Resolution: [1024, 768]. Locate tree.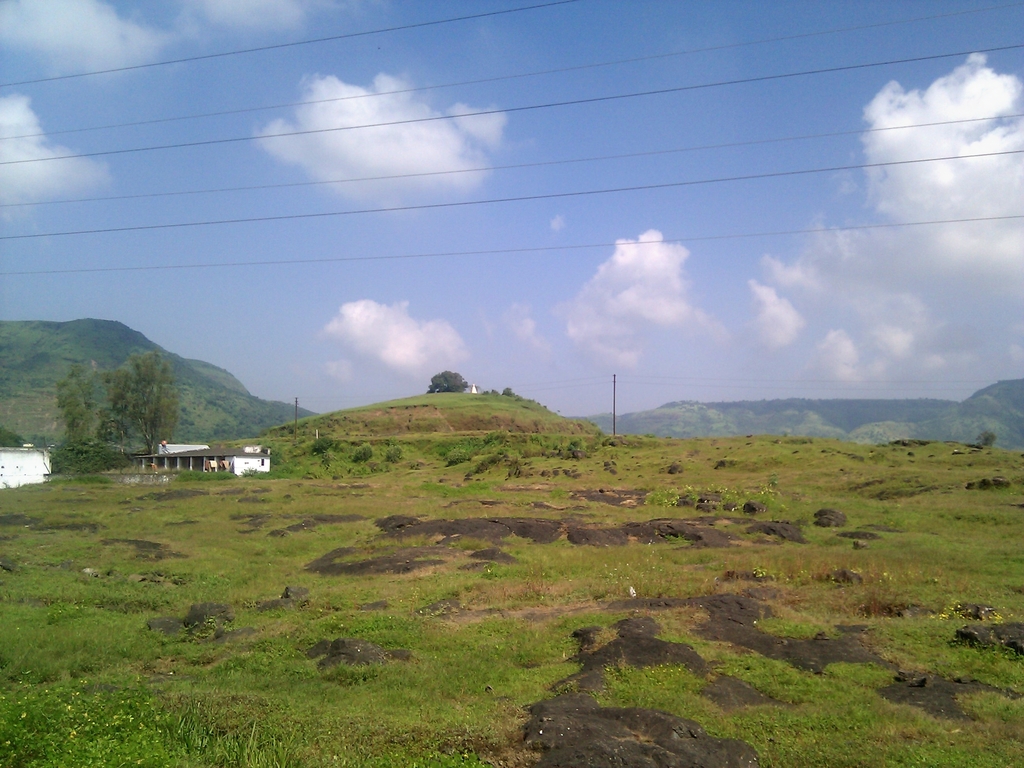
417,365,475,397.
